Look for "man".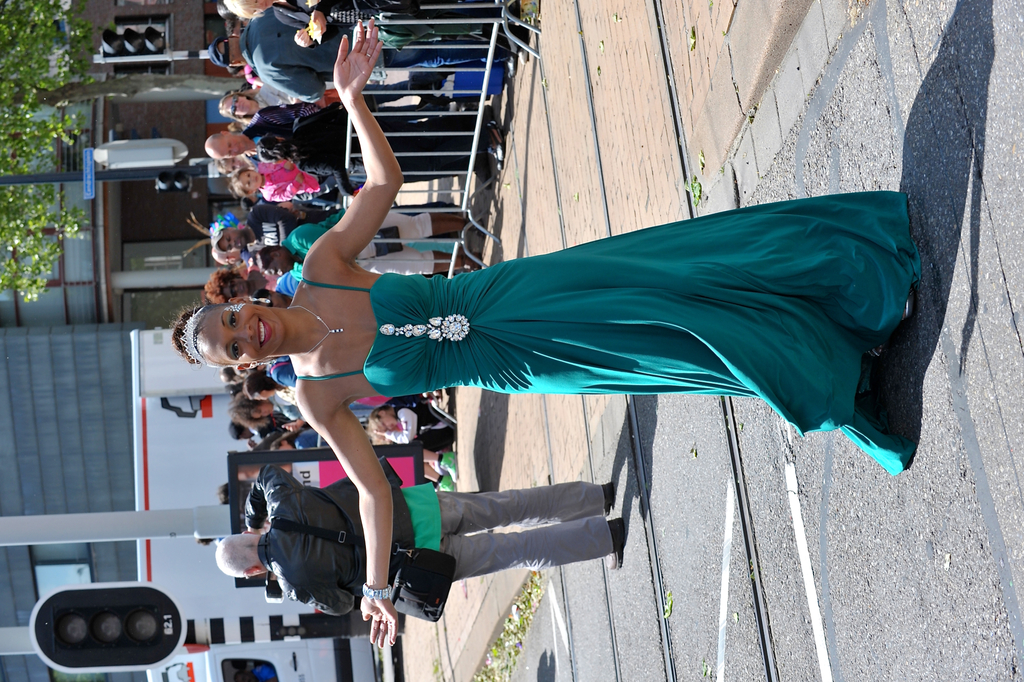
Found: pyautogui.locateOnScreen(217, 460, 628, 570).
